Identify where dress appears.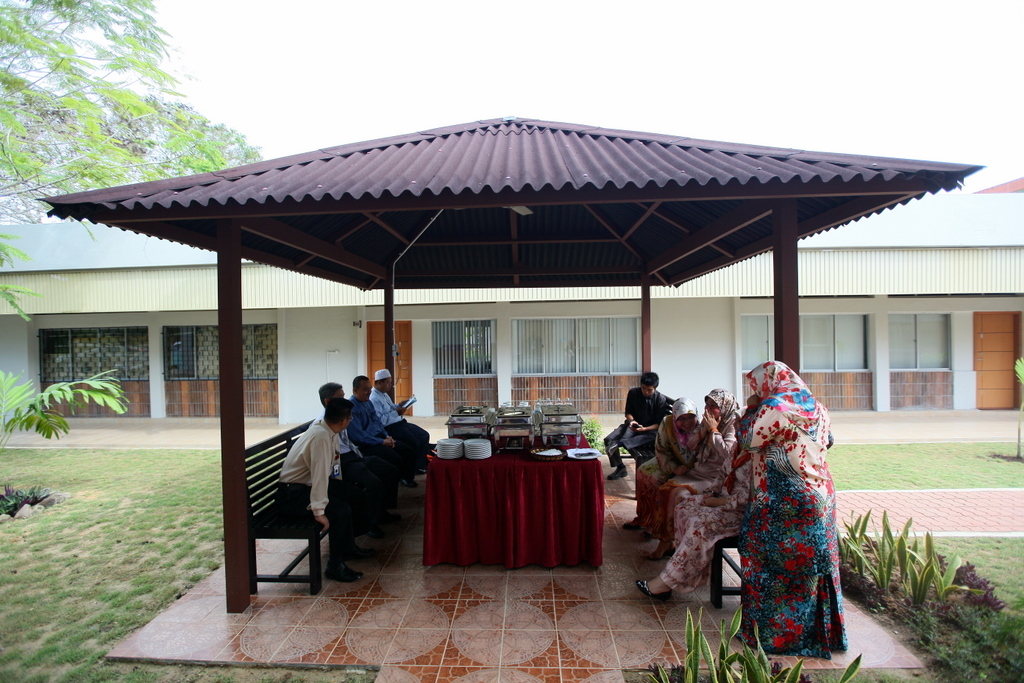
Appears at (664,382,747,529).
